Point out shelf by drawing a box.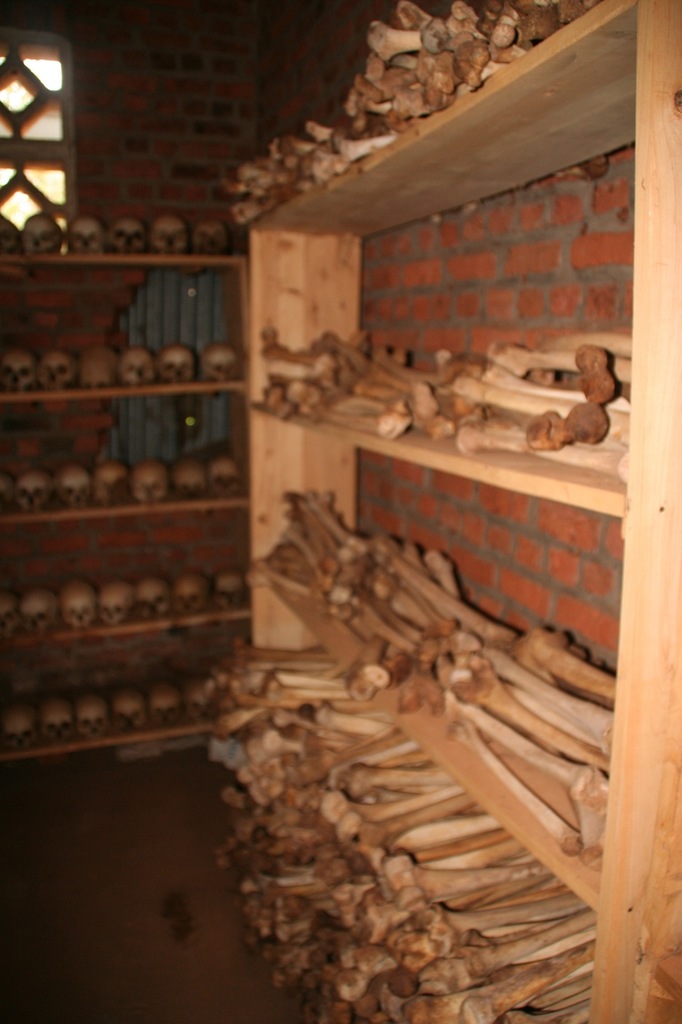
(2, 189, 289, 744).
